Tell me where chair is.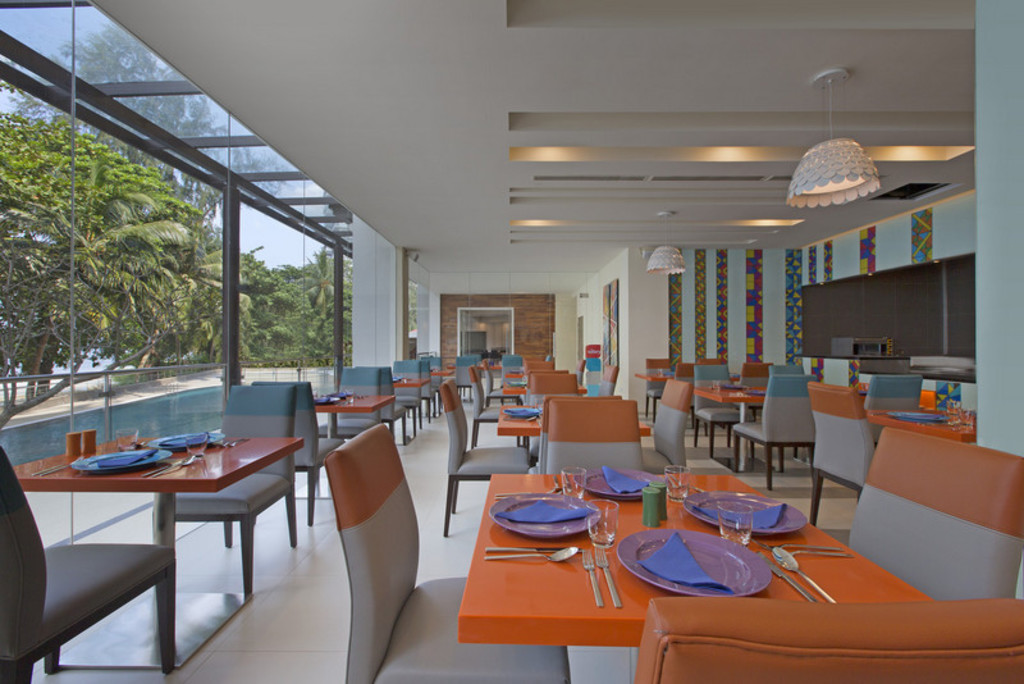
chair is at select_region(451, 354, 477, 398).
